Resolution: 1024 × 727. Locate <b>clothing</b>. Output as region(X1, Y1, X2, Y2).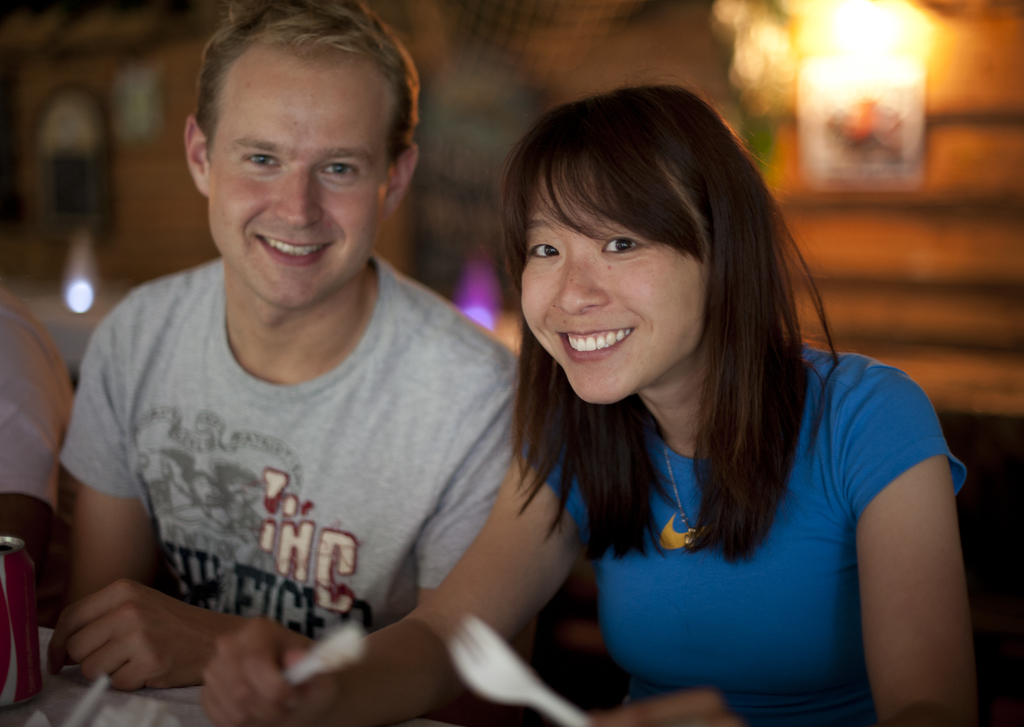
region(505, 337, 965, 726).
